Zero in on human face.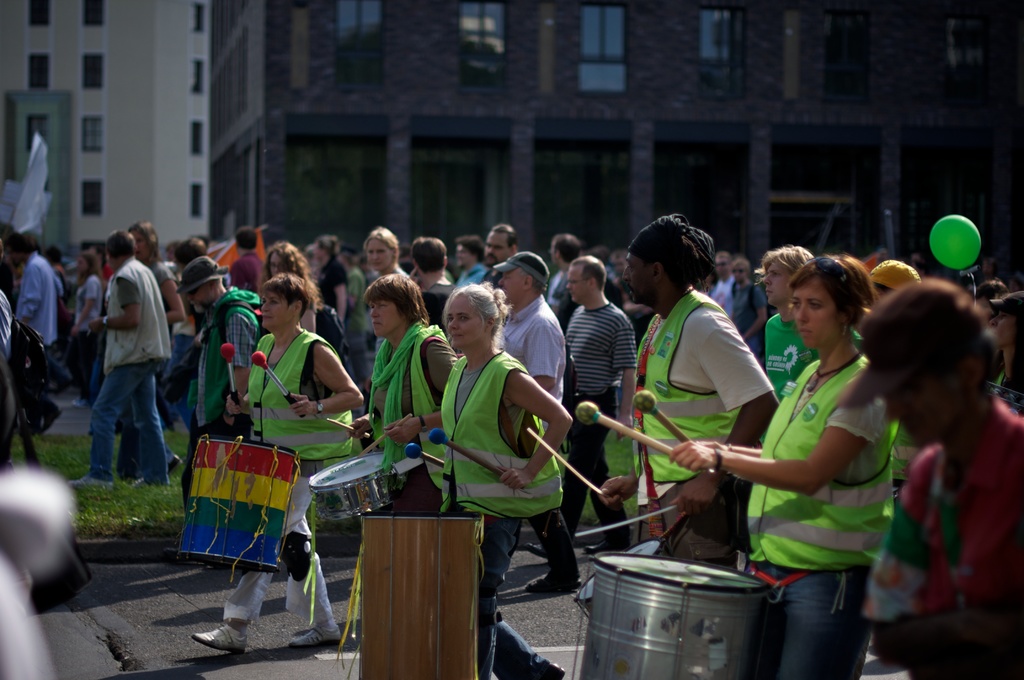
Zeroed in: box(494, 261, 526, 305).
